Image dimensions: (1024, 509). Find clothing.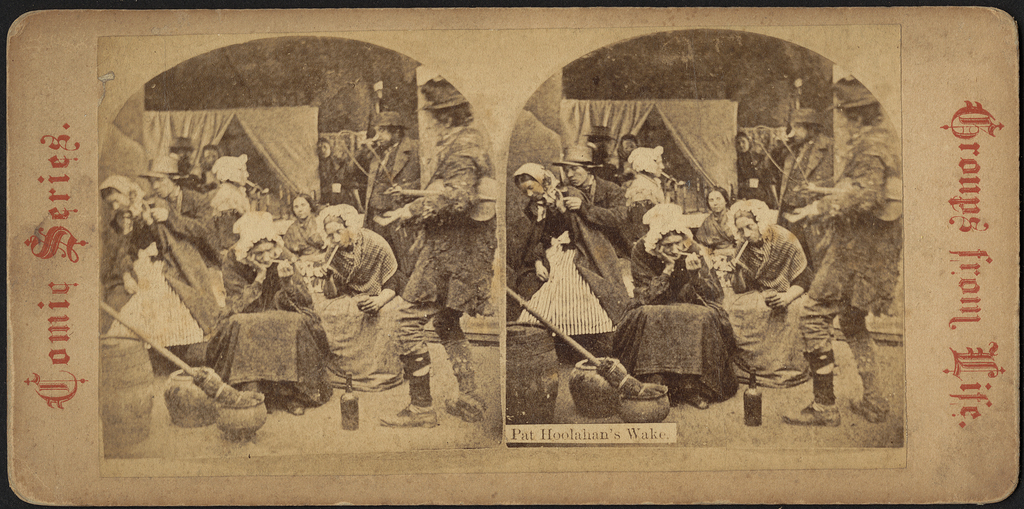
box=[804, 125, 905, 374].
